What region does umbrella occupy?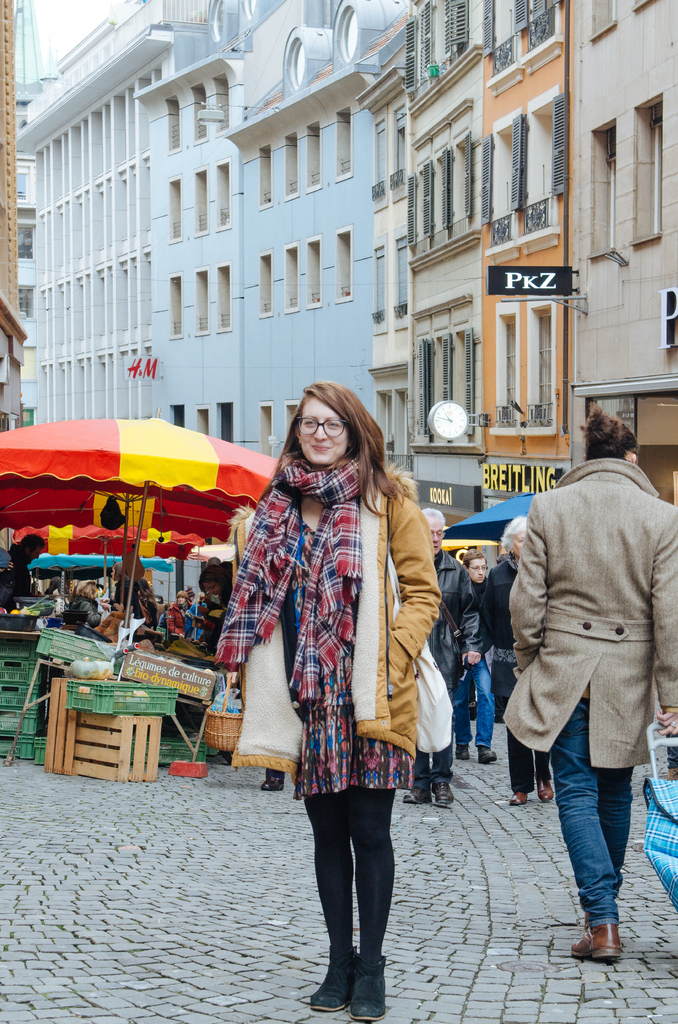
locate(1, 406, 280, 543).
